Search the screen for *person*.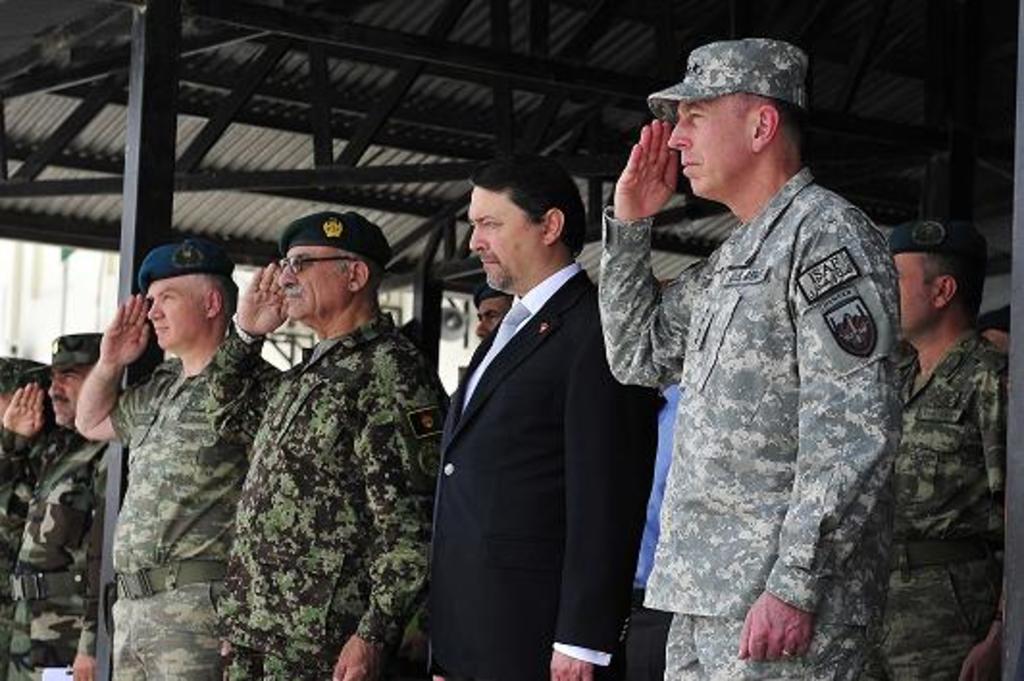
Found at <box>475,283,508,344</box>.
